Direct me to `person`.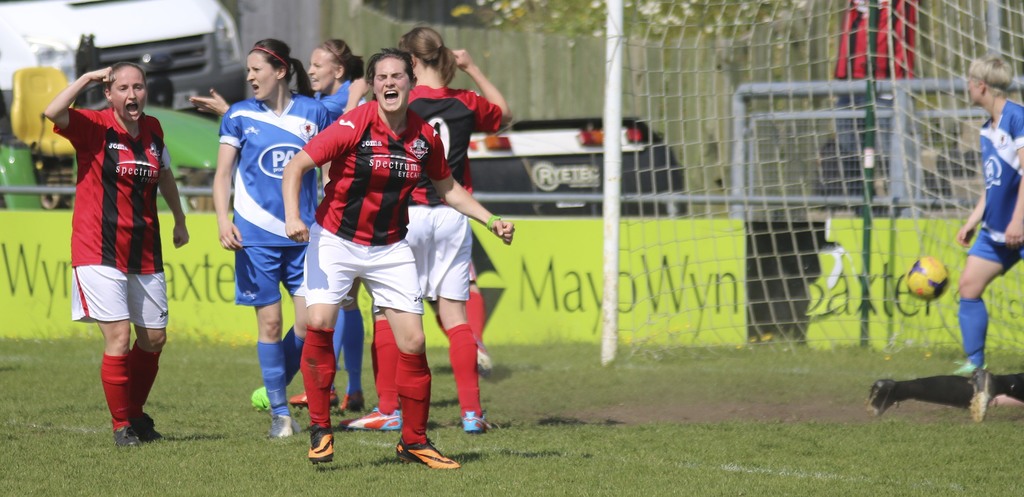
Direction: detection(187, 40, 364, 414).
